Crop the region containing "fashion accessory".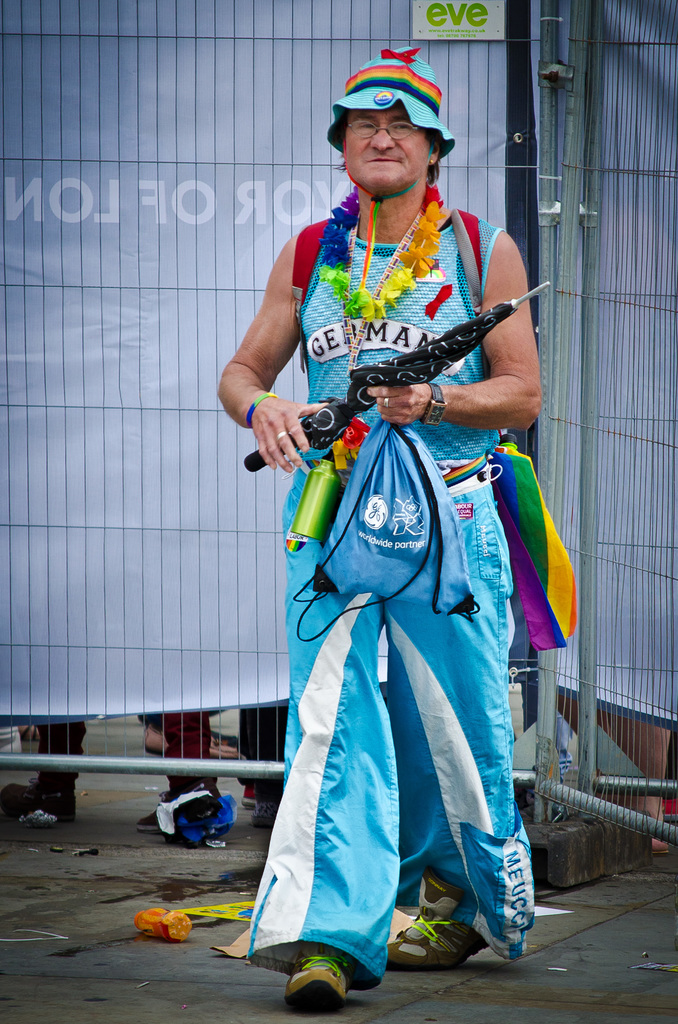
Crop region: box(382, 395, 392, 409).
